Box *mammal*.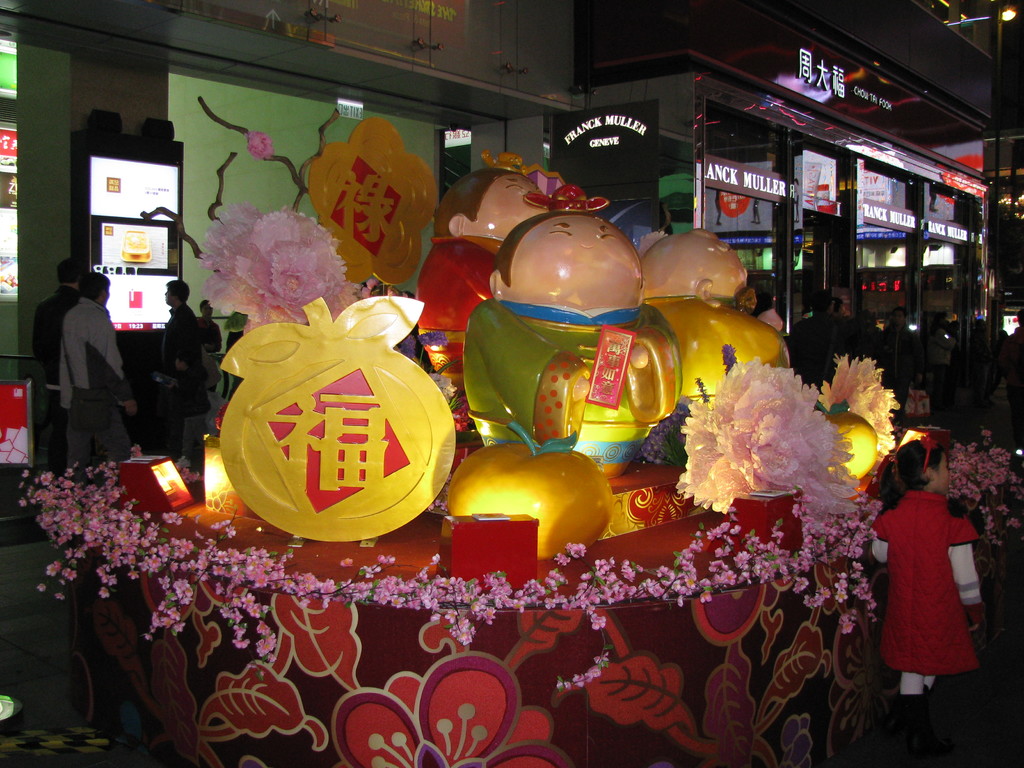
region(414, 172, 559, 440).
